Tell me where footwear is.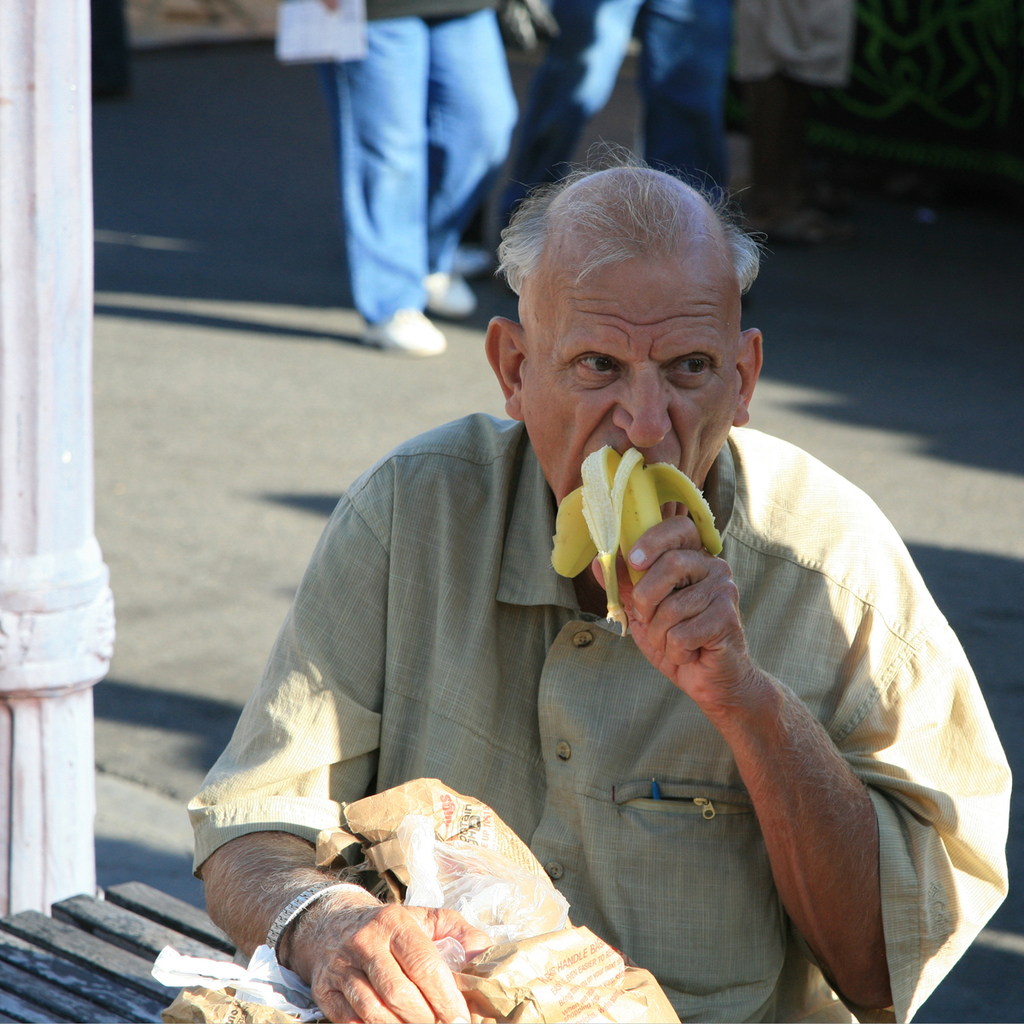
footwear is at 418/272/475/318.
